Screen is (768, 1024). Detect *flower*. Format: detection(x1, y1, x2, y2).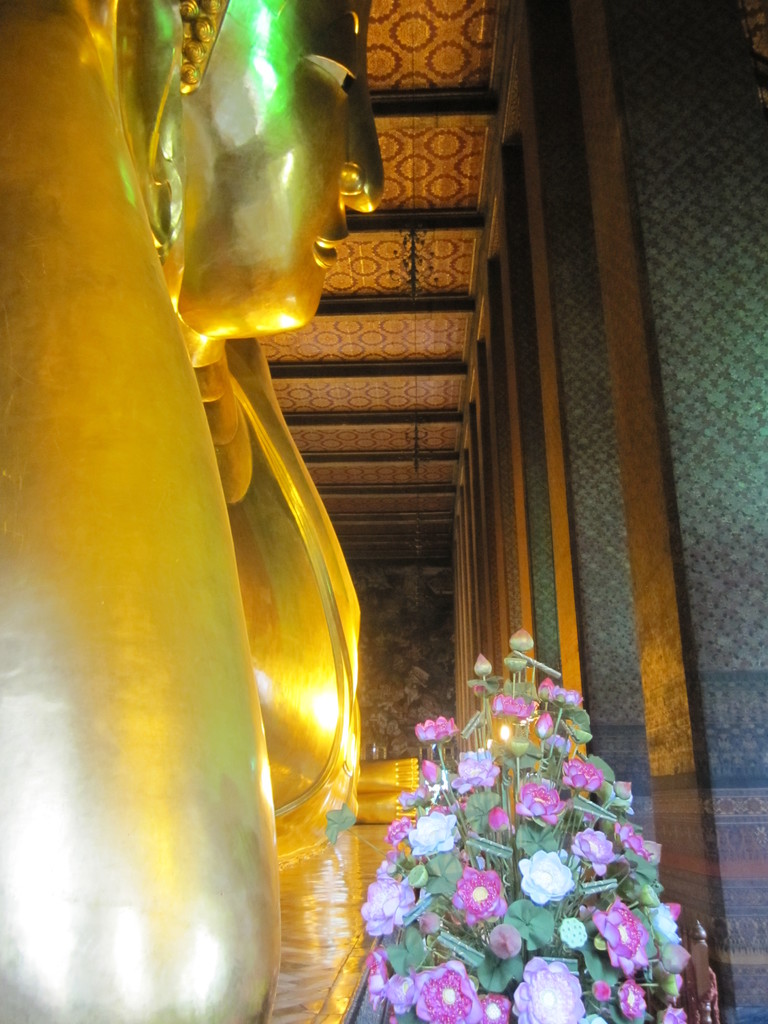
detection(388, 805, 427, 854).
